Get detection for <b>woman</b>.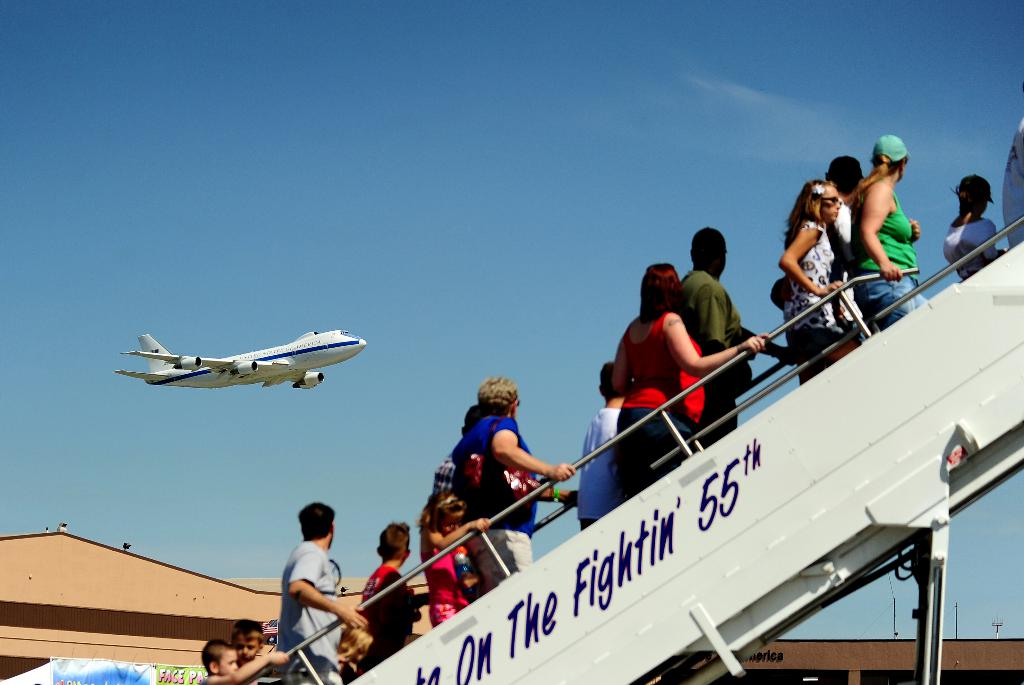
Detection: Rect(848, 135, 927, 324).
